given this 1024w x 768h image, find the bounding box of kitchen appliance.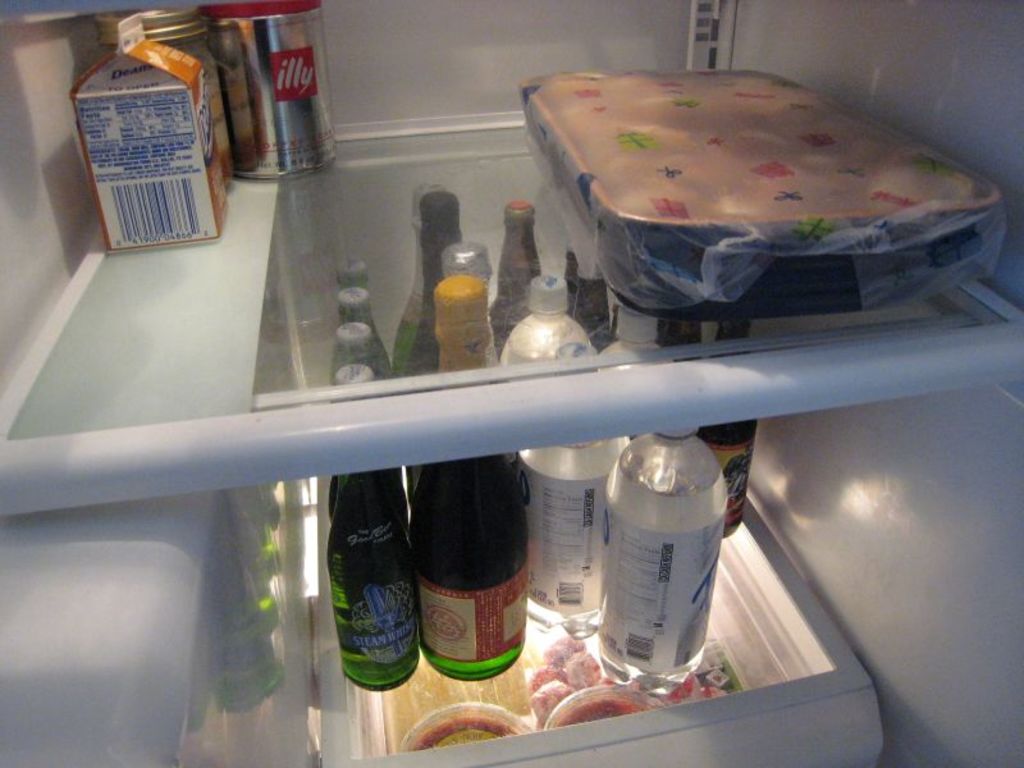
box=[69, 9, 221, 255].
